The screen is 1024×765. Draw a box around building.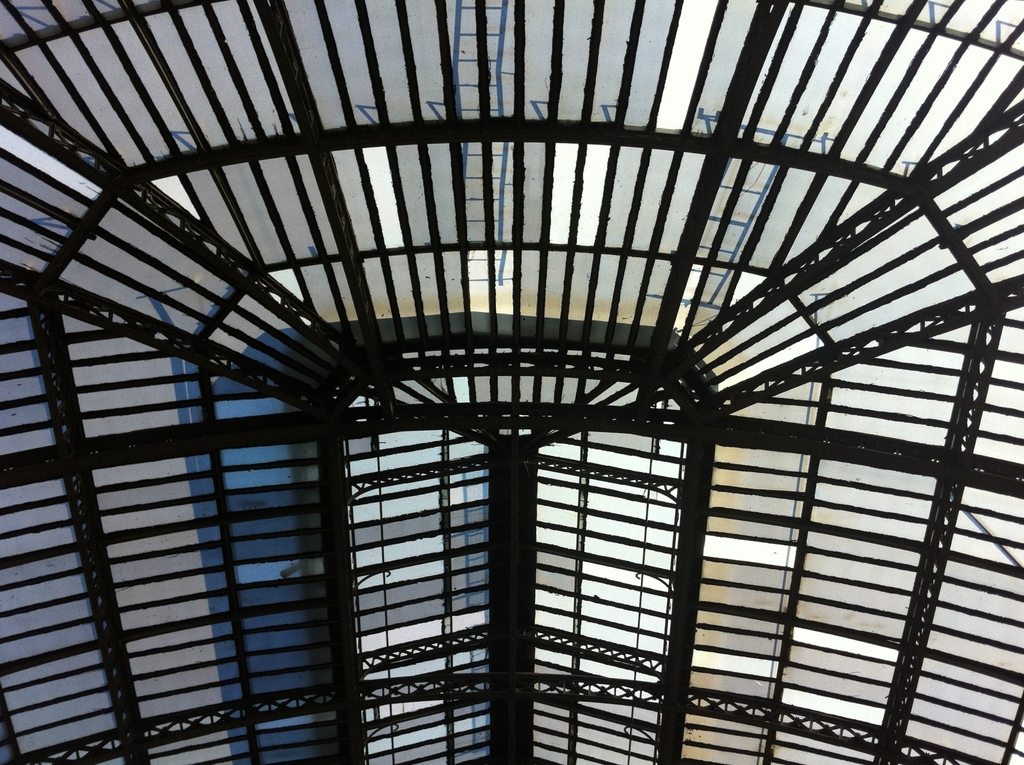
rect(0, 0, 1023, 764).
